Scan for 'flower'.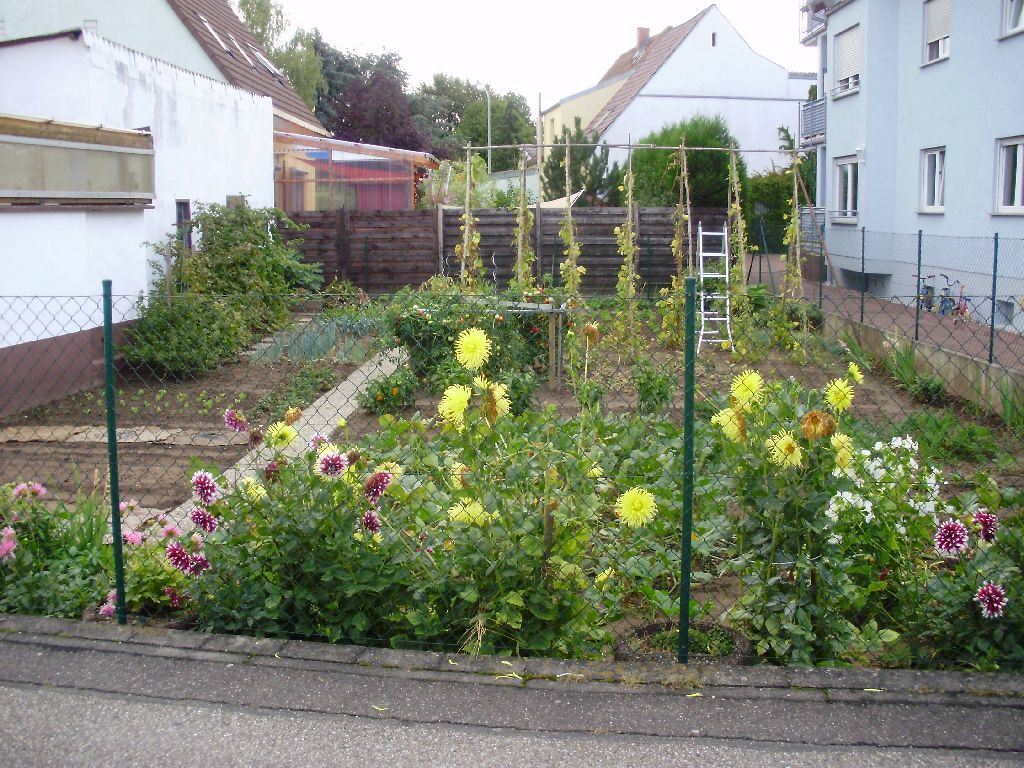
Scan result: {"left": 241, "top": 480, "right": 269, "bottom": 501}.
